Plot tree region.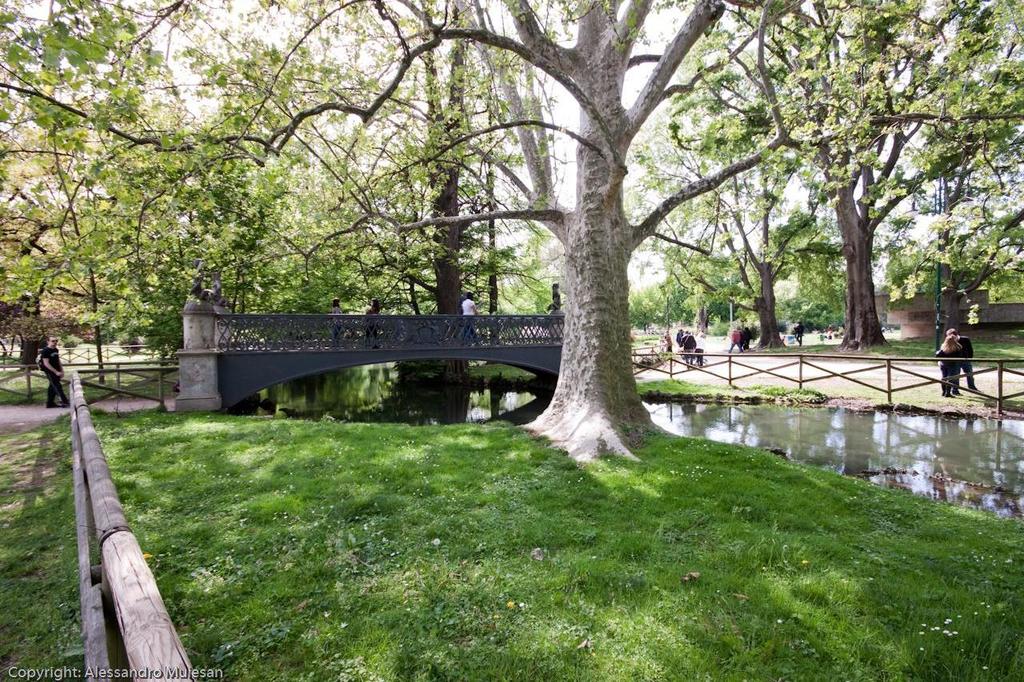
Plotted at 0 0 522 415.
